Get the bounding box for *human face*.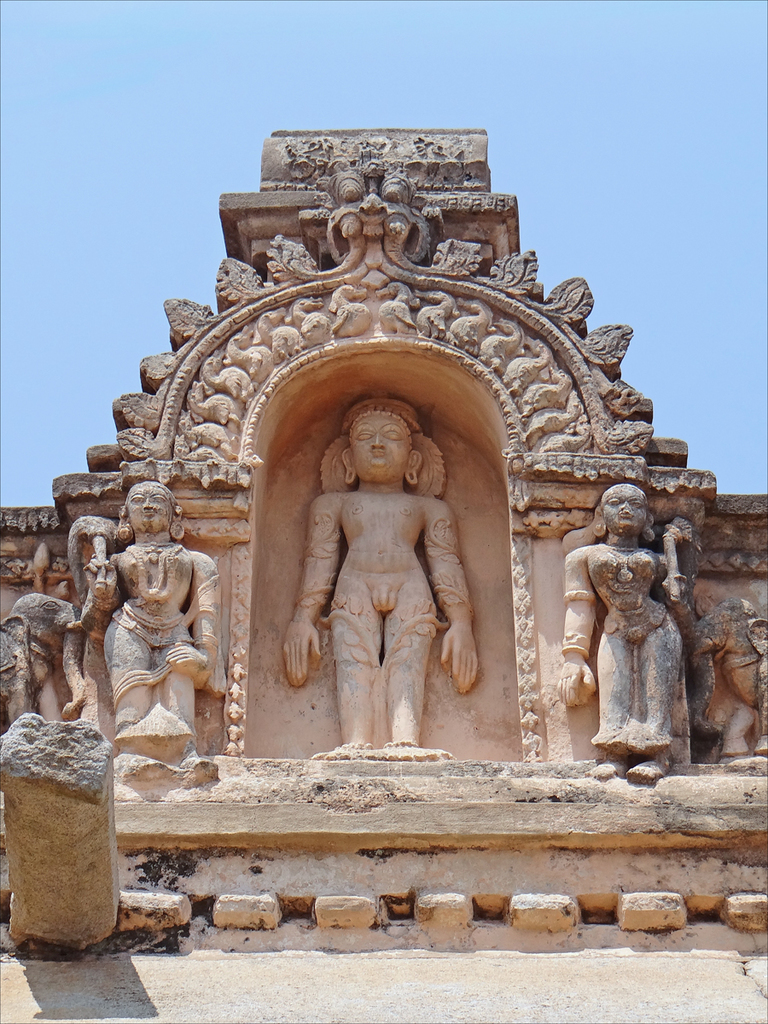
left=346, top=414, right=412, bottom=483.
